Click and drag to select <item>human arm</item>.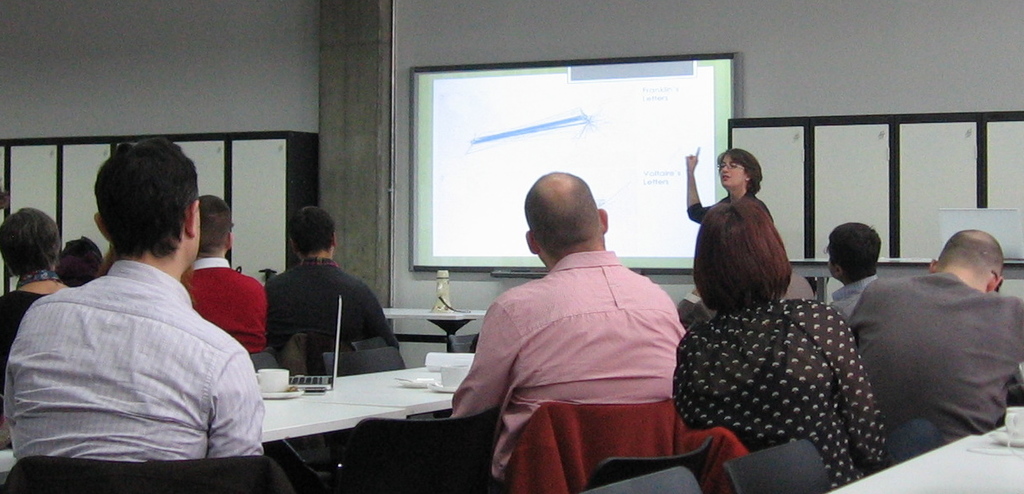
Selection: 243,270,281,354.
